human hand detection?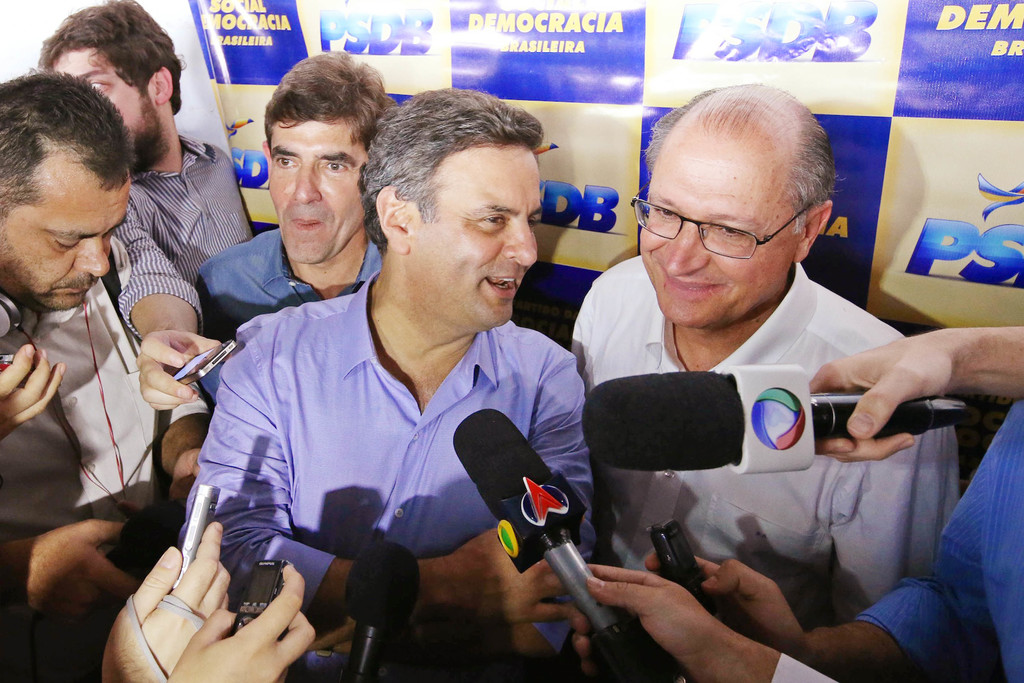
box=[308, 615, 359, 658]
